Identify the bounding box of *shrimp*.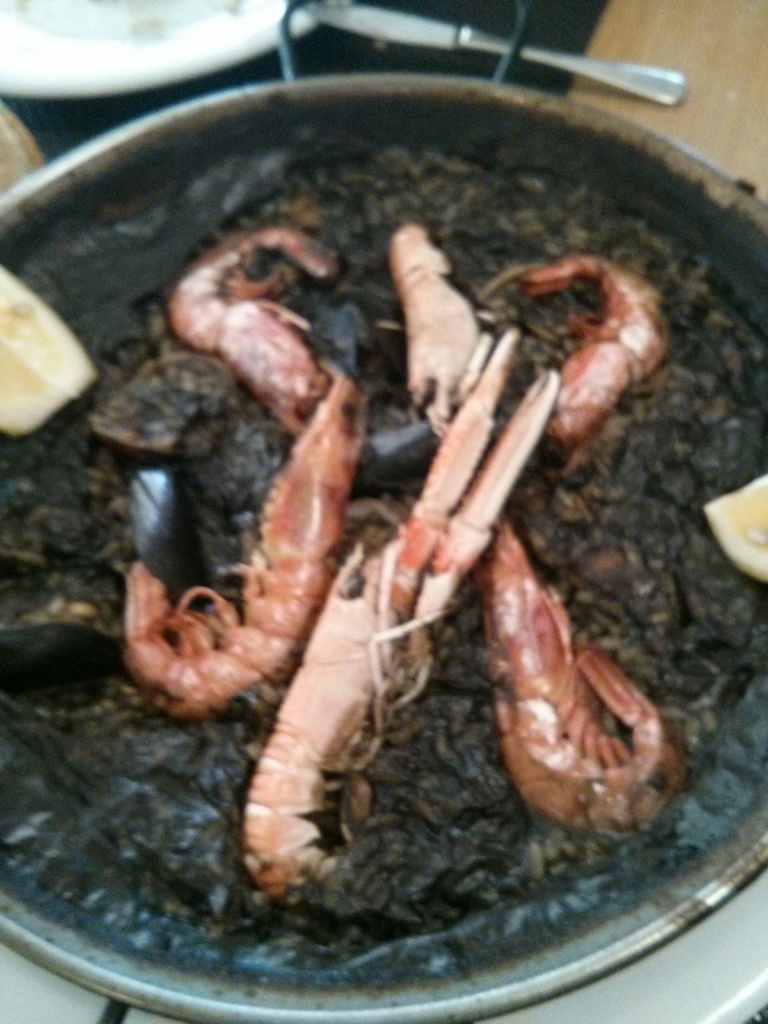
<box>525,252,674,449</box>.
